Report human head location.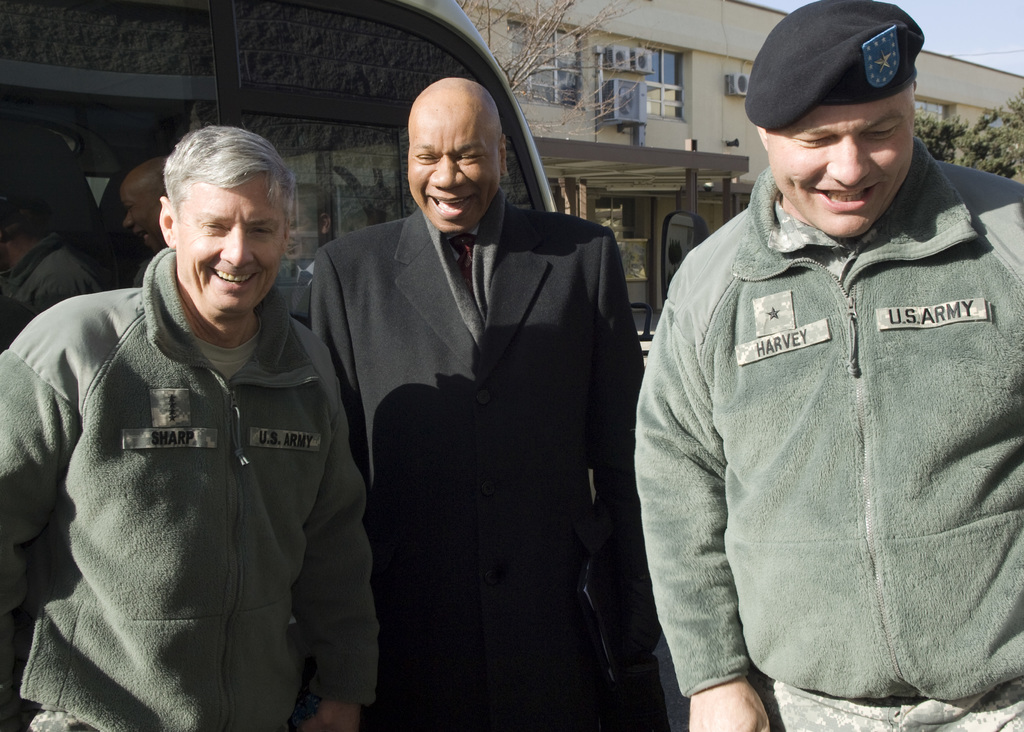
Report: bbox=(0, 131, 59, 236).
